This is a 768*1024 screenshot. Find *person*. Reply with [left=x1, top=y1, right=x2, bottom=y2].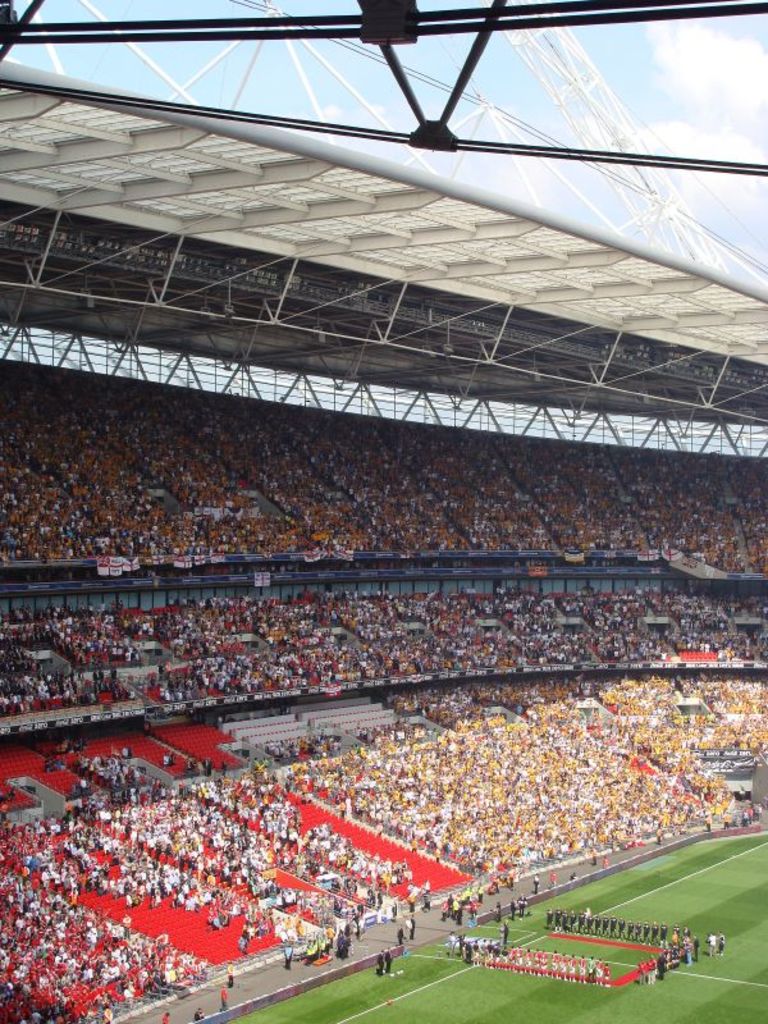
[left=388, top=948, right=393, bottom=975].
